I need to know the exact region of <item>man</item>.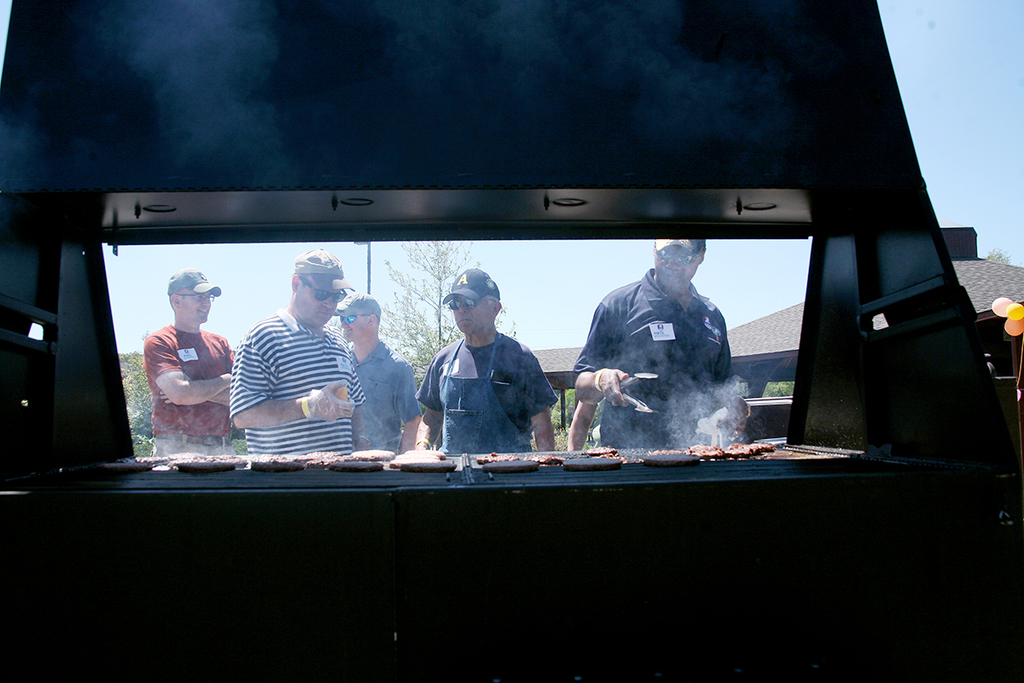
Region: [332,293,423,455].
